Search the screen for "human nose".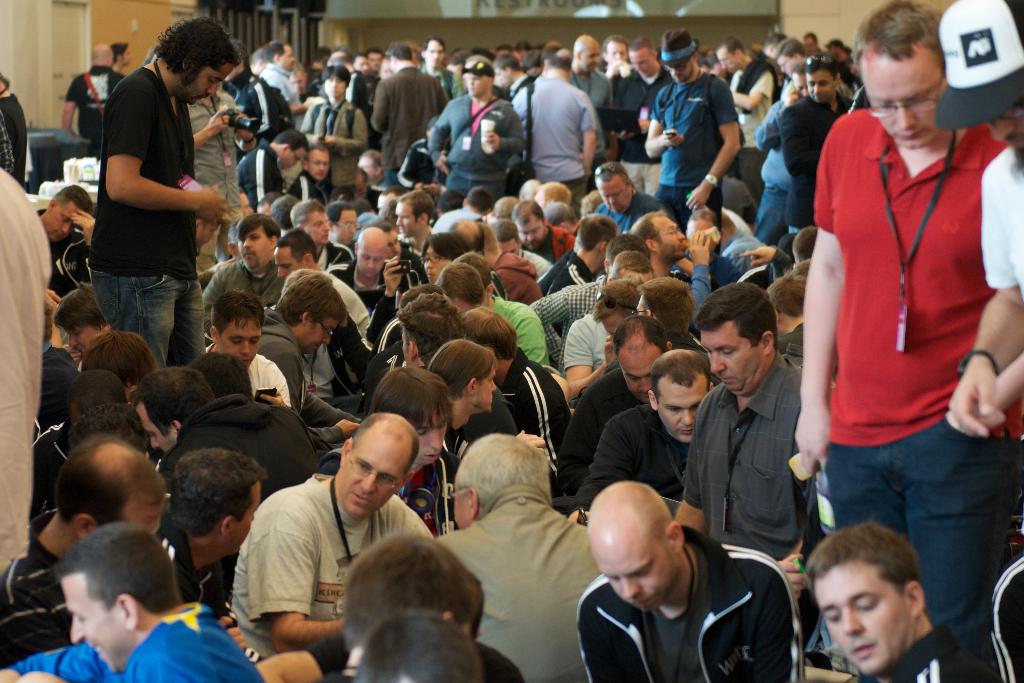
Found at {"left": 67, "top": 335, "right": 77, "bottom": 349}.
